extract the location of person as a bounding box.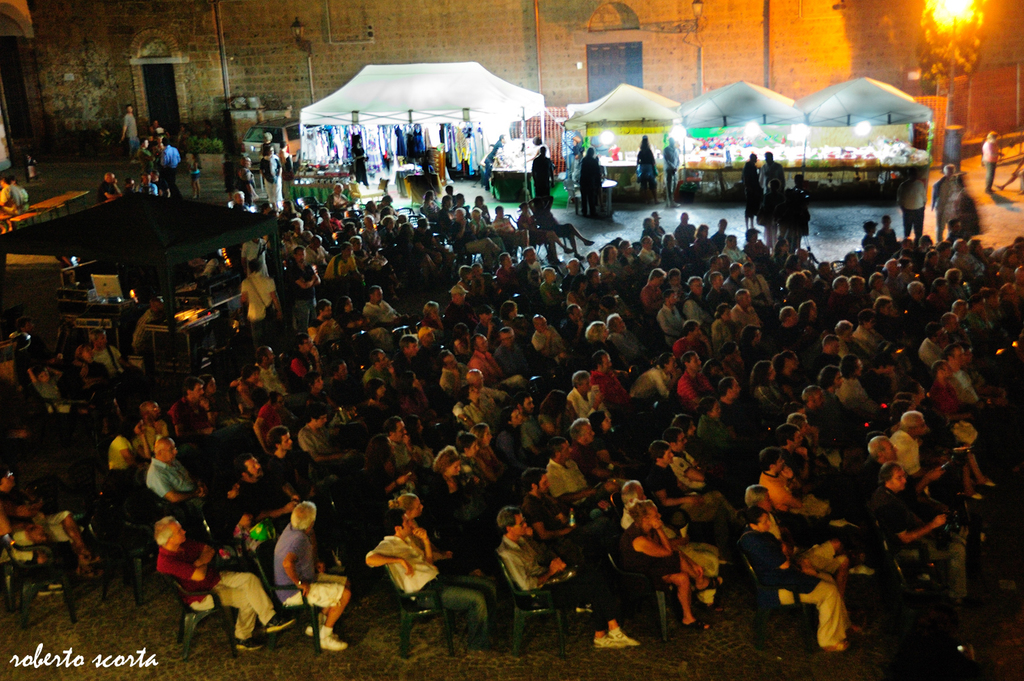
box=[270, 500, 351, 652].
